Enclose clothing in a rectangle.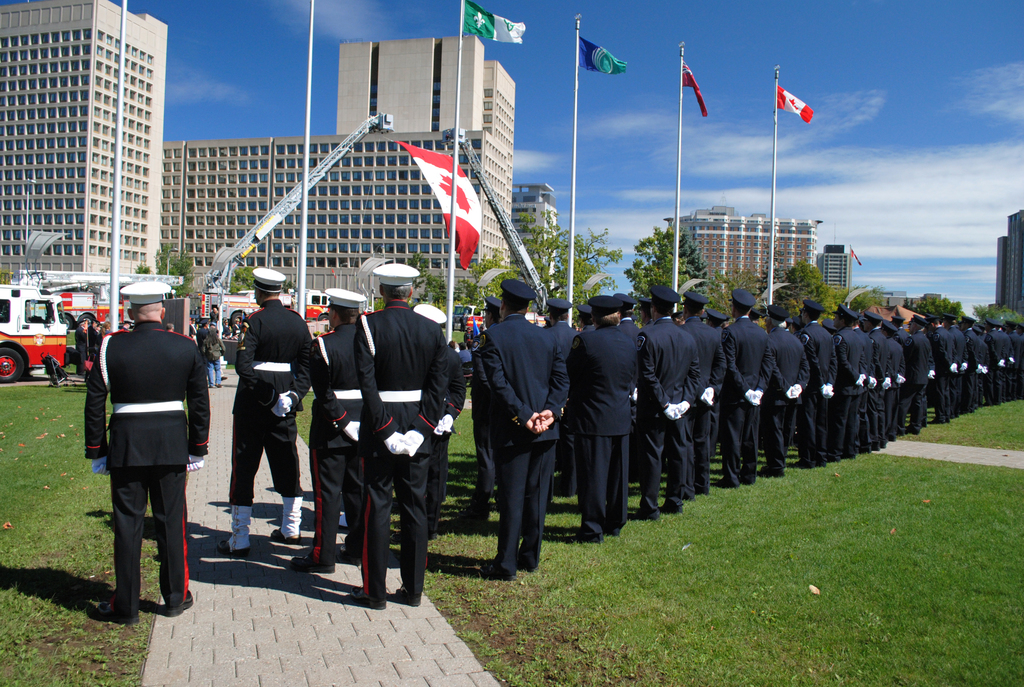
<box>890,331,900,435</box>.
